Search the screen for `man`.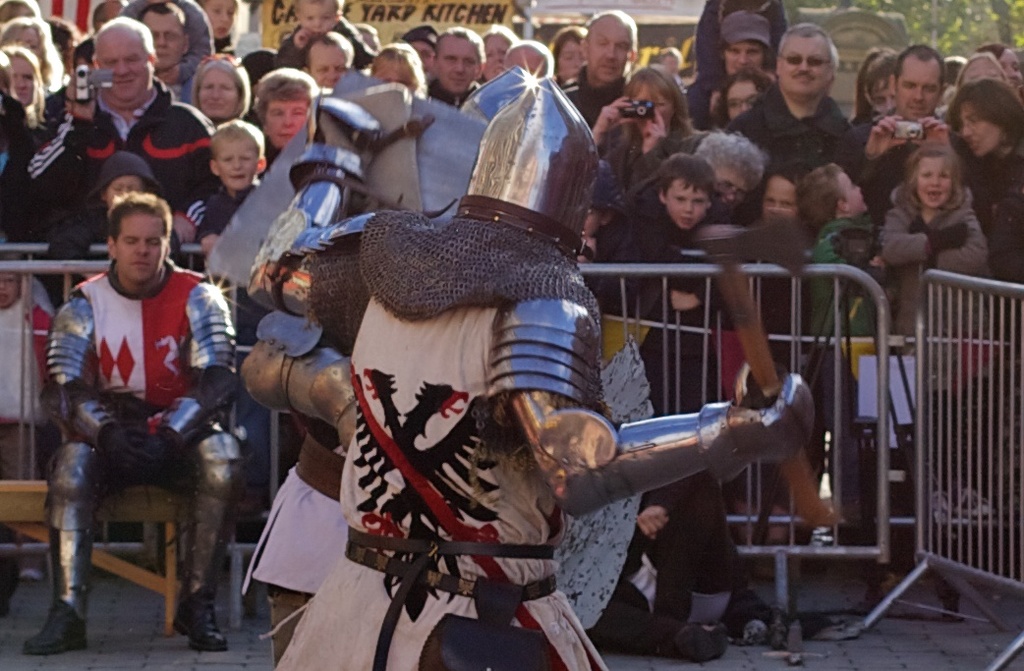
Found at box(555, 7, 637, 123).
